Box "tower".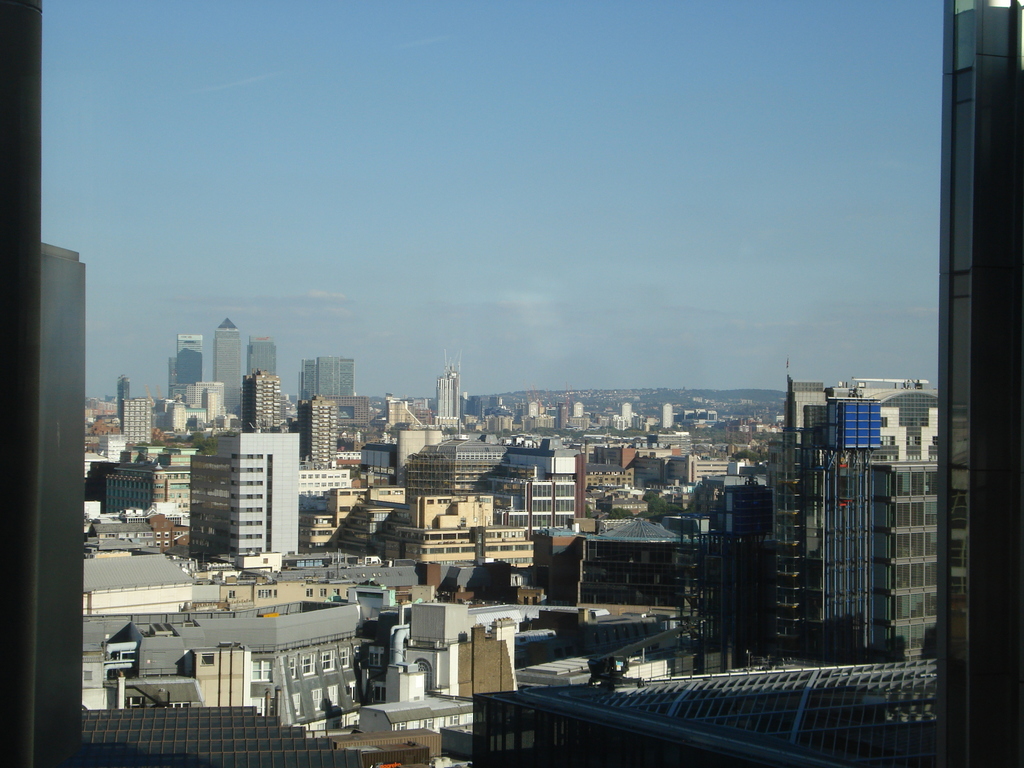
x1=301 y1=397 x2=333 y2=471.
